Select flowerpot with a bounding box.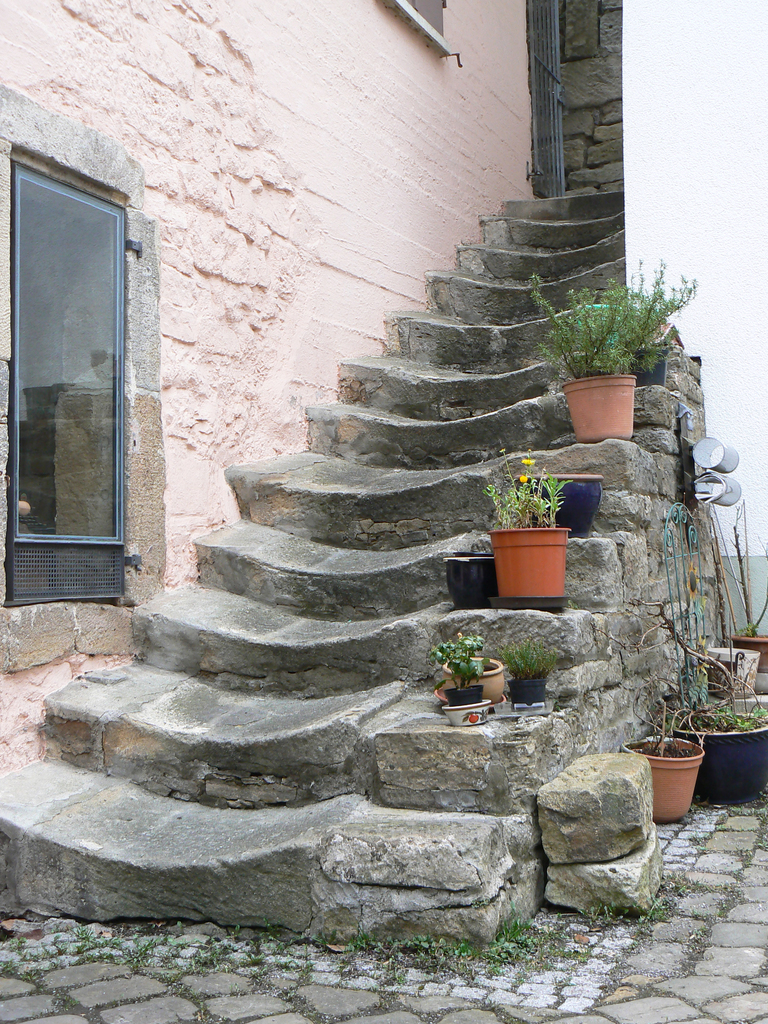
{"x1": 629, "y1": 738, "x2": 701, "y2": 827}.
